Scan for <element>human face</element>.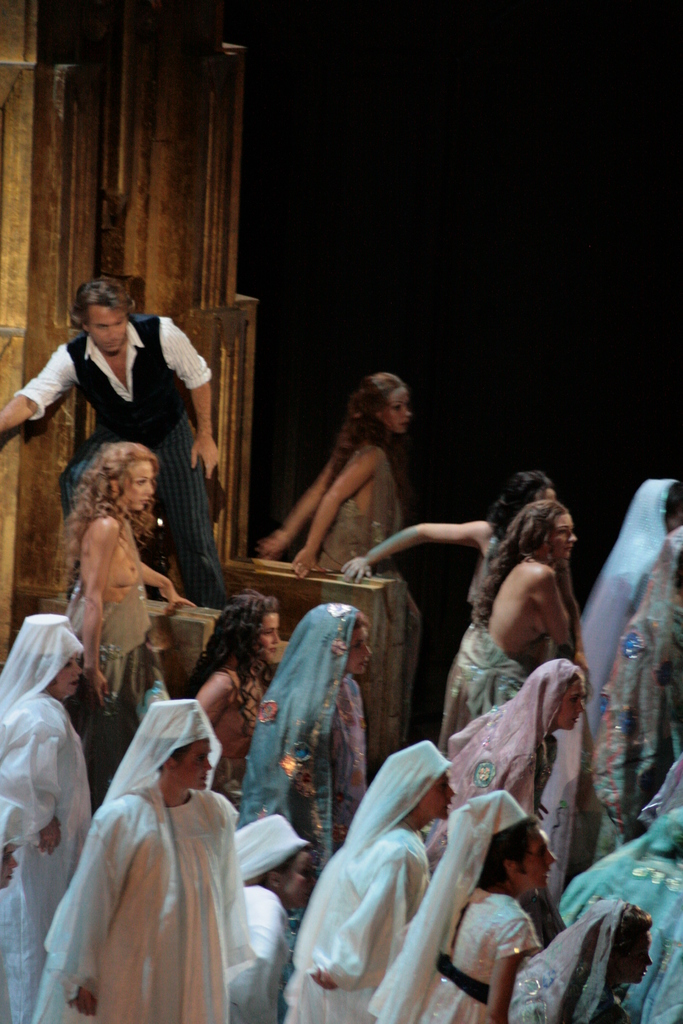
Scan result: [left=51, top=648, right=86, bottom=698].
